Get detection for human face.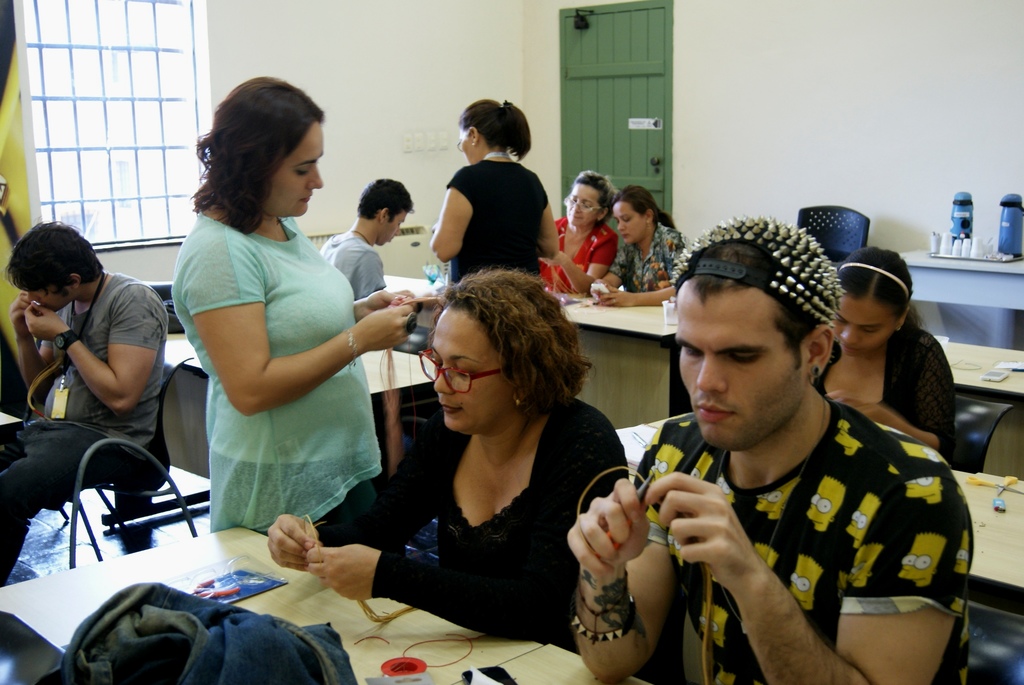
Detection: <bbox>565, 185, 604, 227</bbox>.
